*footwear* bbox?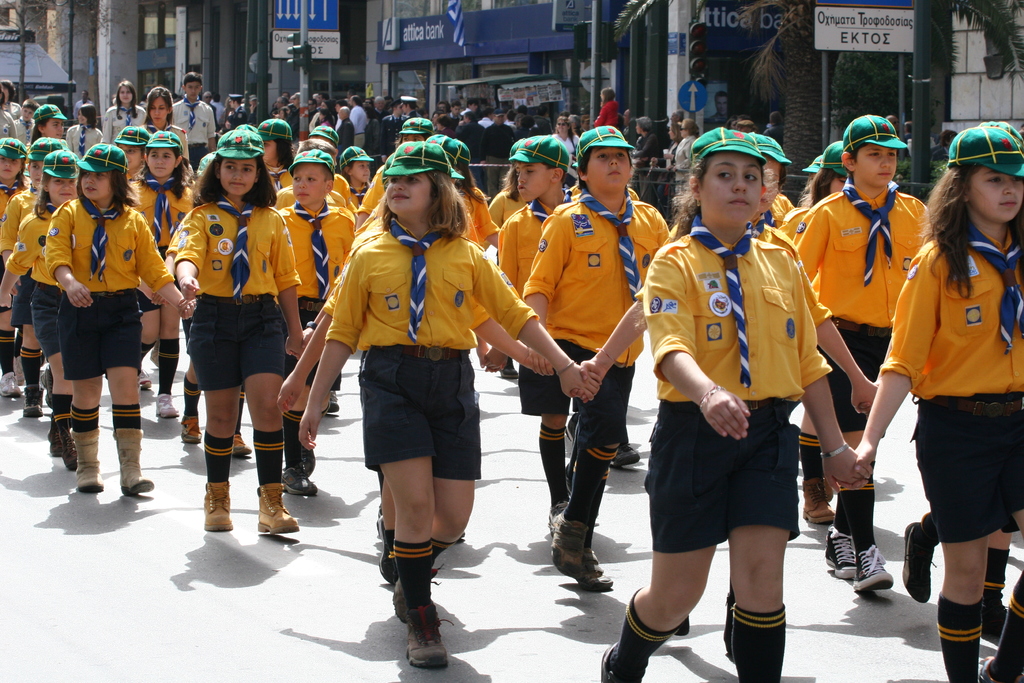
(x1=392, y1=565, x2=442, y2=625)
